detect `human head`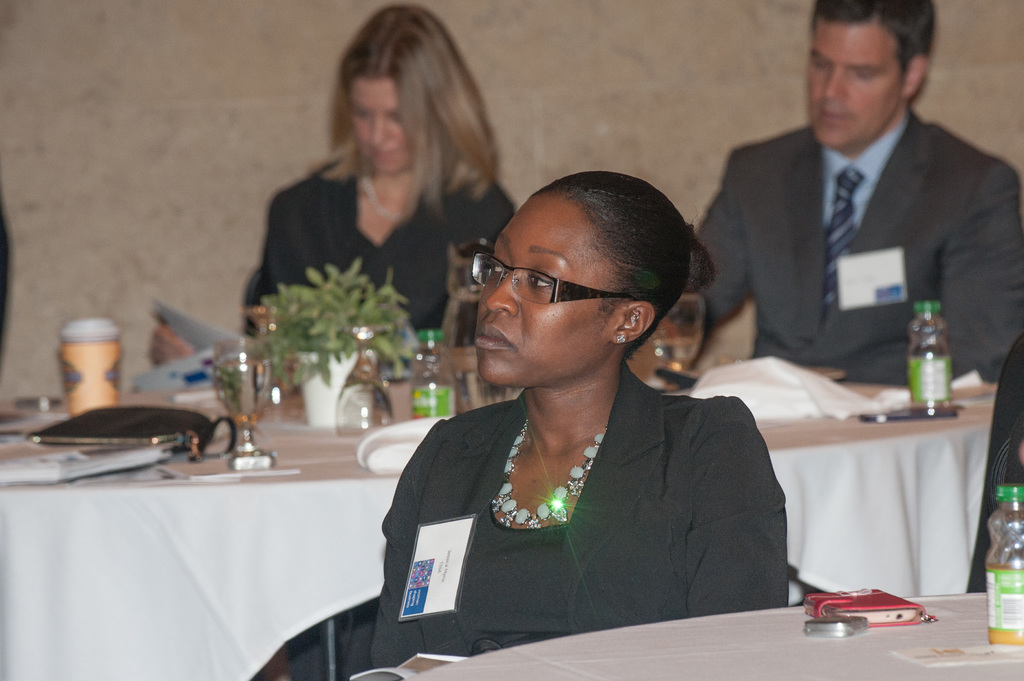
crop(803, 0, 936, 149)
